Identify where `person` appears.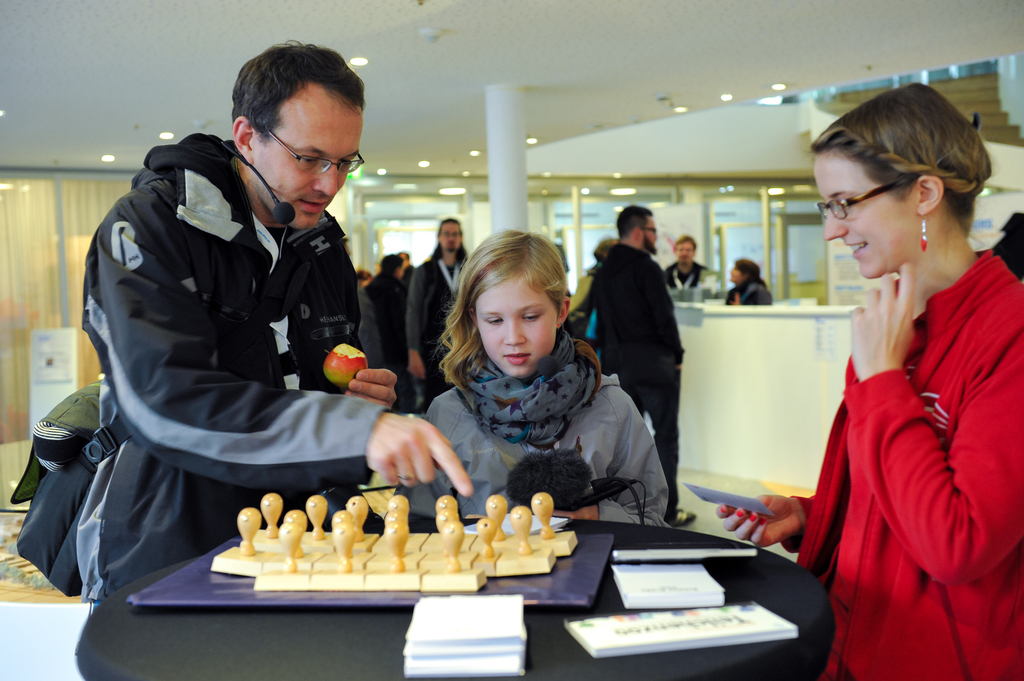
Appears at bbox=(407, 212, 473, 402).
